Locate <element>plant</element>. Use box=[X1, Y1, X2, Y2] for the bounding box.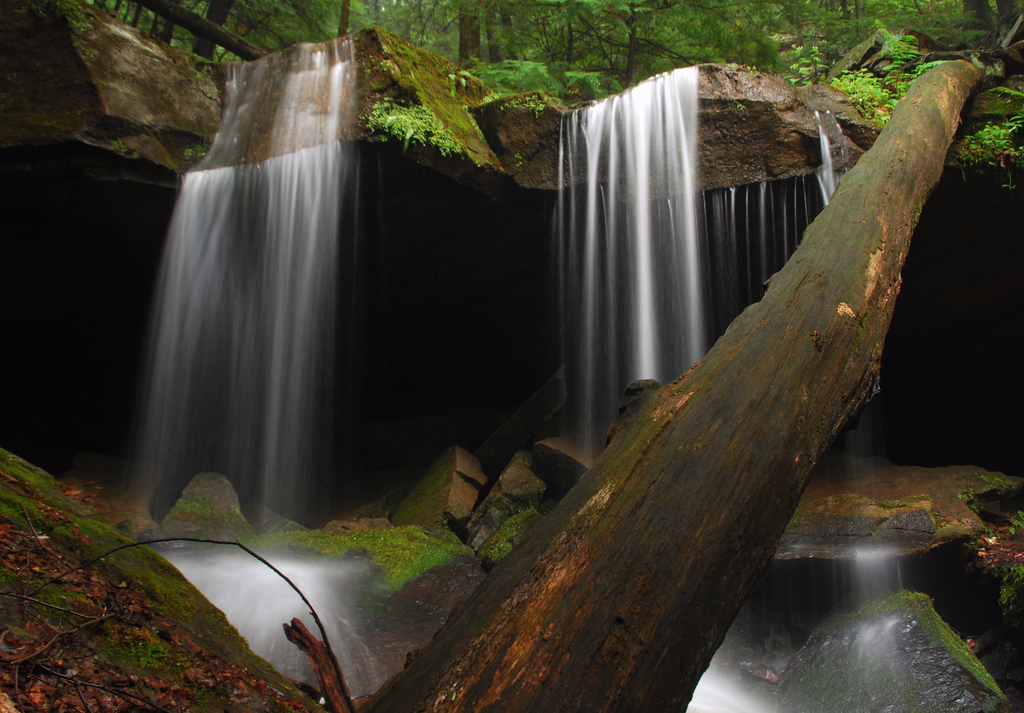
box=[798, 495, 811, 509].
